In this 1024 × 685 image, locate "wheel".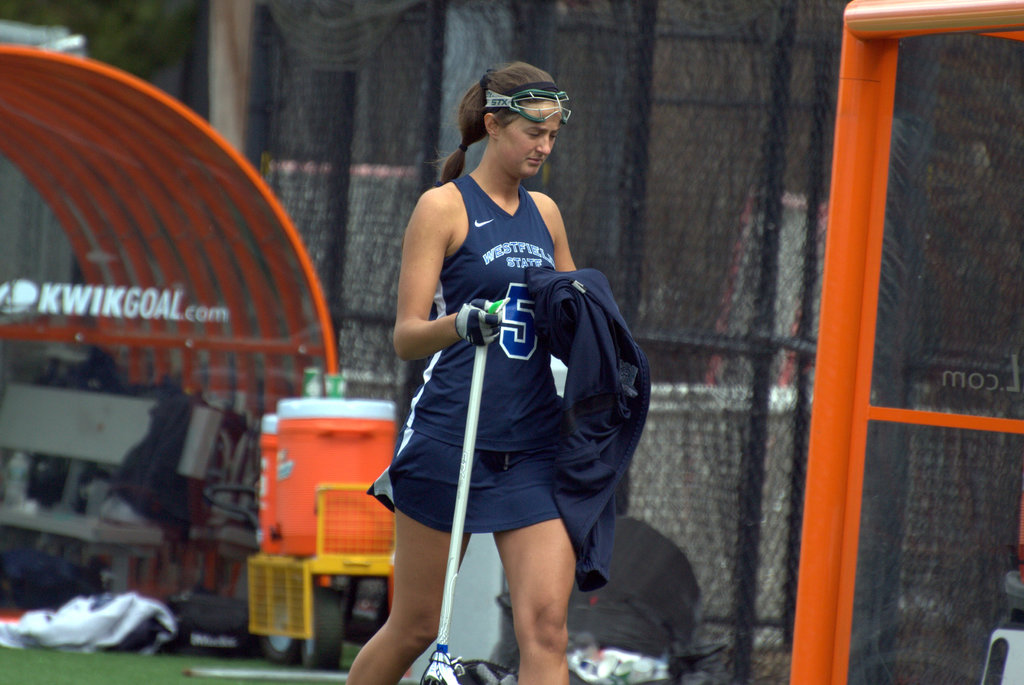
Bounding box: region(296, 595, 348, 672).
